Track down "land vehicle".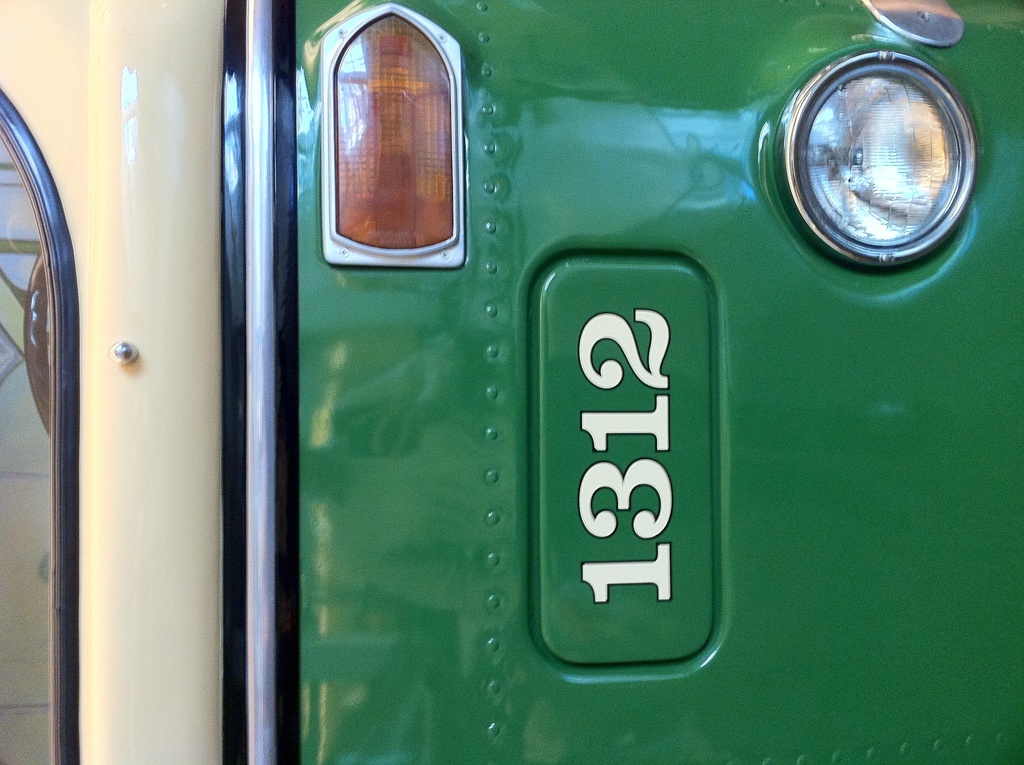
Tracked to BBox(0, 0, 1023, 764).
